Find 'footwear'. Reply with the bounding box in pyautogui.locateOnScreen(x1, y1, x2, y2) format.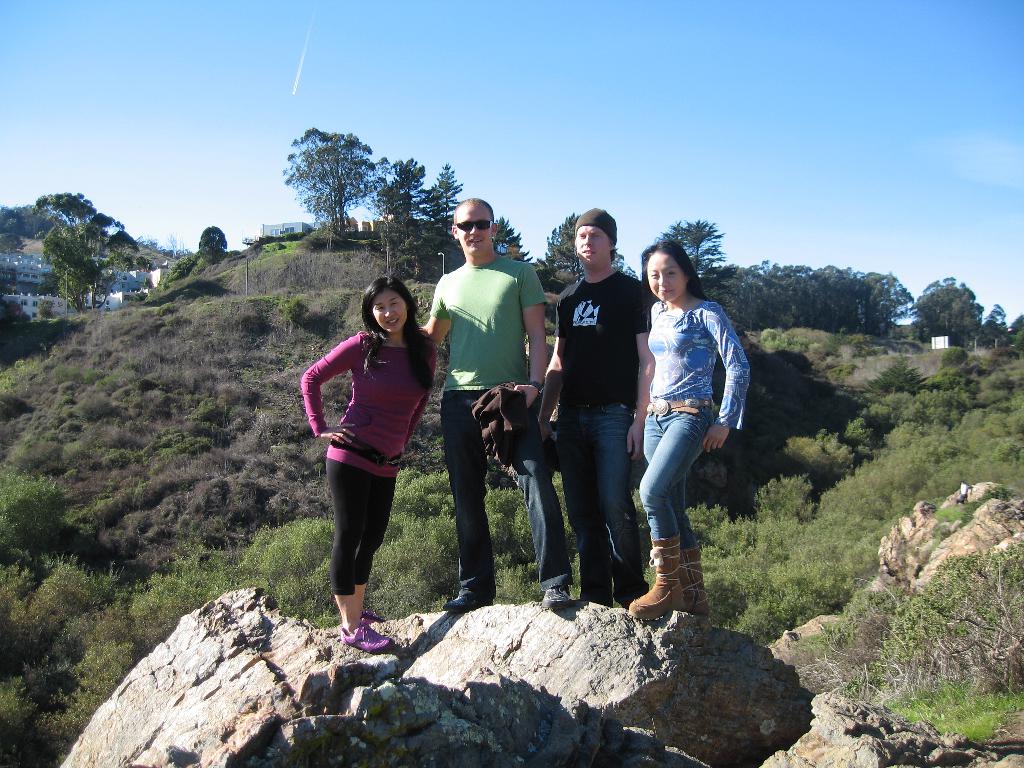
pyautogui.locateOnScreen(541, 586, 569, 613).
